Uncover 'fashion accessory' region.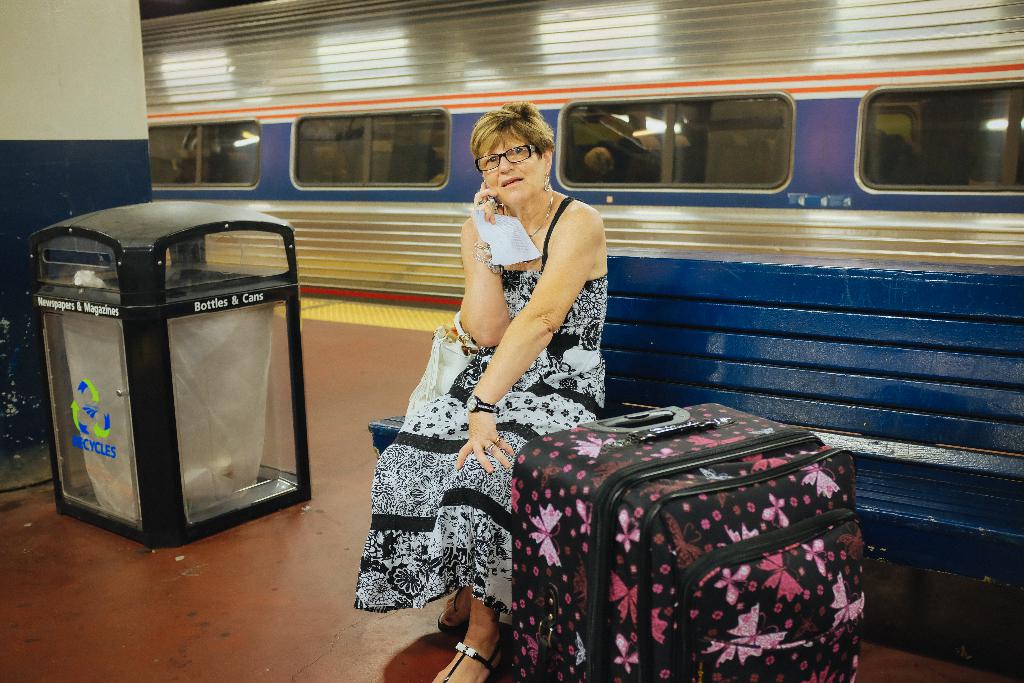
Uncovered: bbox=[464, 391, 499, 411].
